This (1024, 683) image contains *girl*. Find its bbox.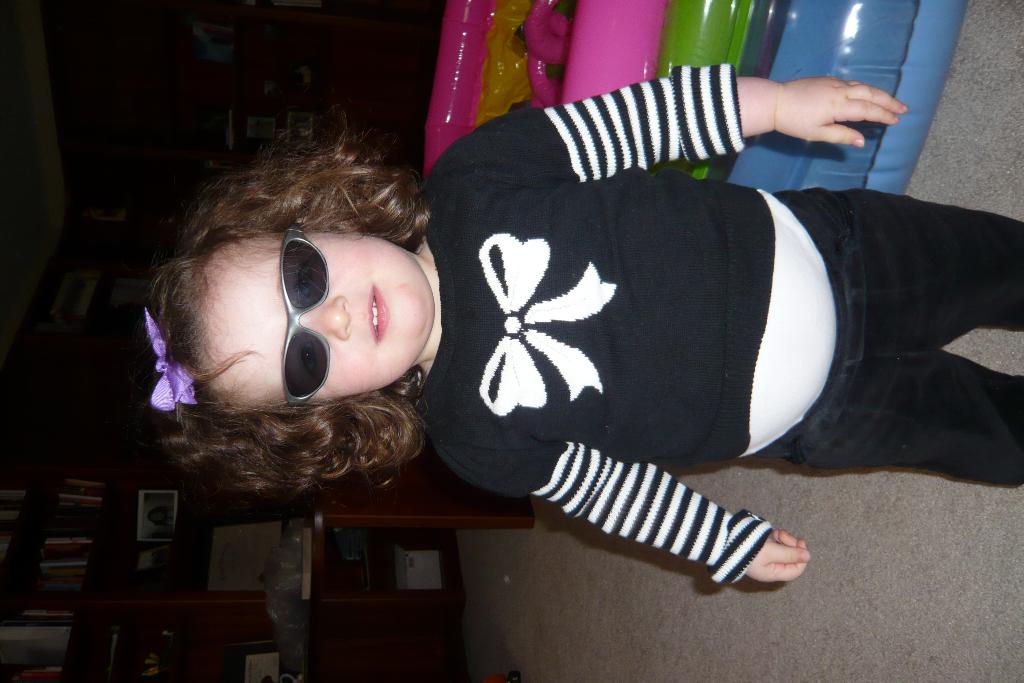
[x1=129, y1=60, x2=1022, y2=583].
